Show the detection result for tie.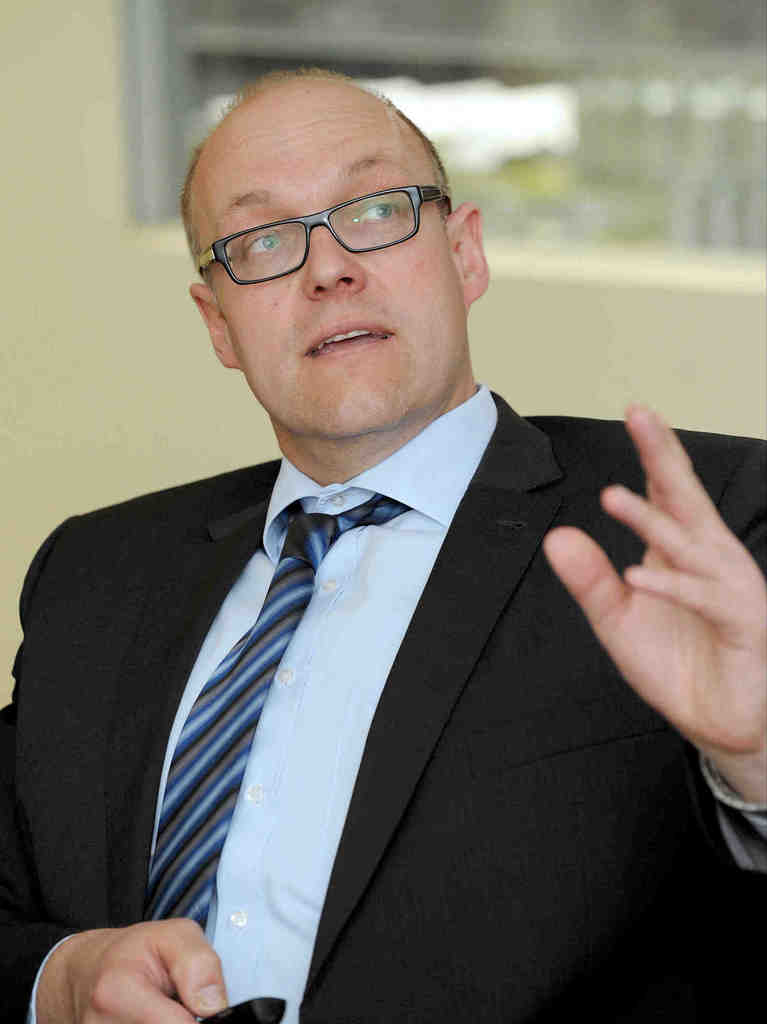
<box>140,491,422,932</box>.
